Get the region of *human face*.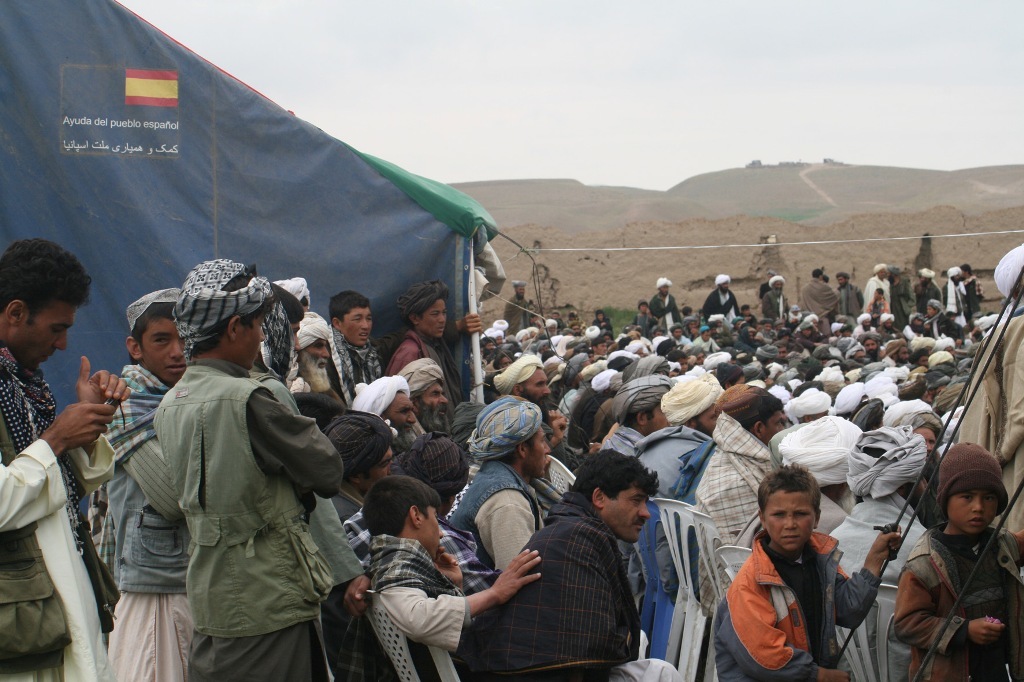
658 283 669 296.
